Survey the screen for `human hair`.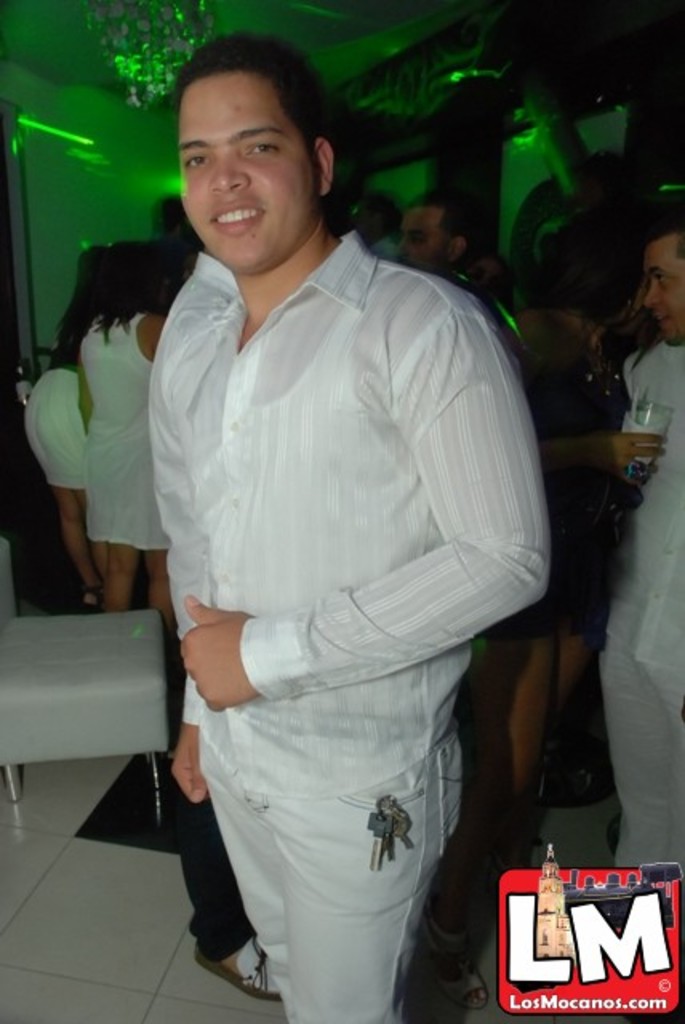
Survey found: <bbox>645, 214, 683, 267</bbox>.
